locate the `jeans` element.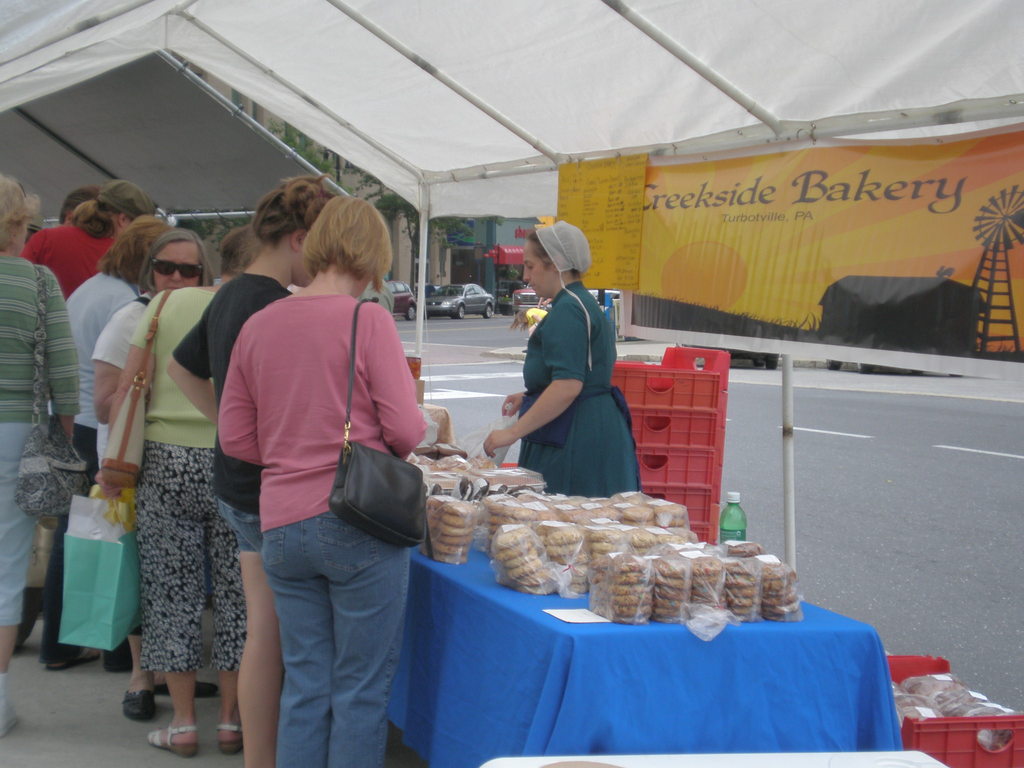
Element bbox: x1=216 y1=492 x2=268 y2=545.
